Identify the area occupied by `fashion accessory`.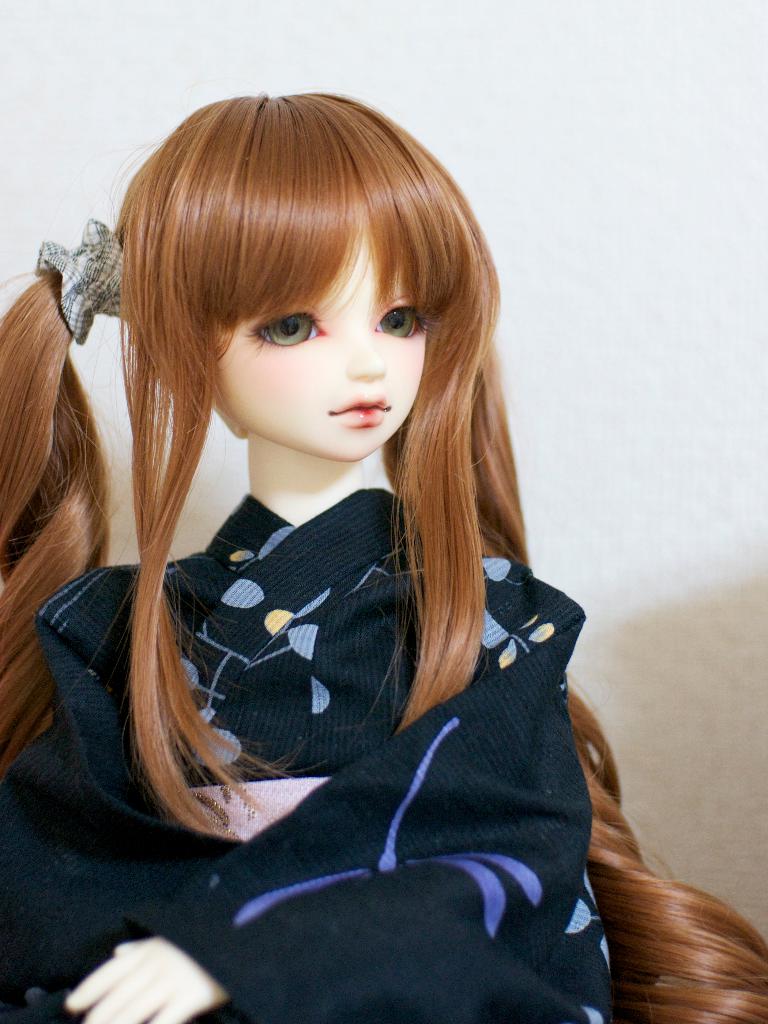
Area: bbox=[32, 216, 133, 346].
